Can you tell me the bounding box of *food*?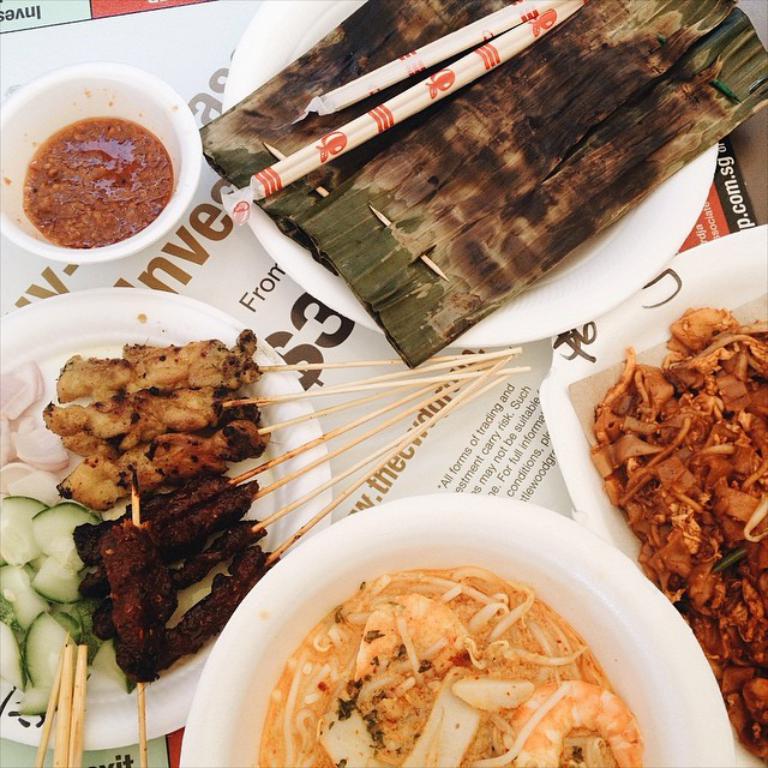
x1=257 y1=559 x2=643 y2=767.
